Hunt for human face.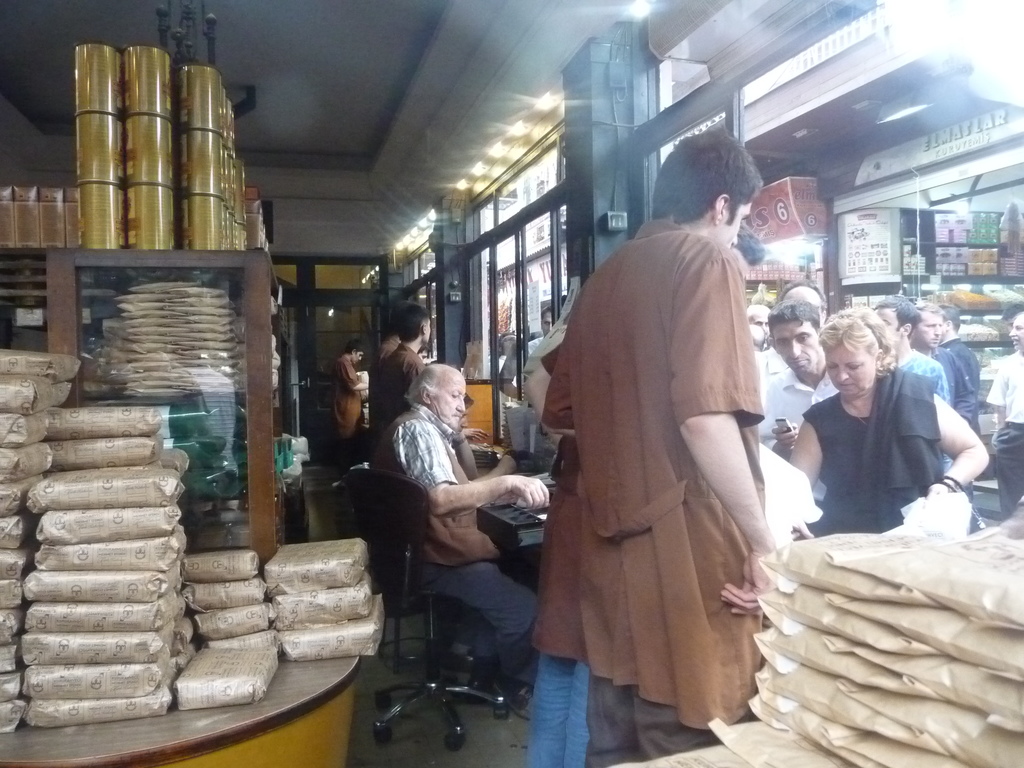
Hunted down at (x1=781, y1=291, x2=822, y2=312).
